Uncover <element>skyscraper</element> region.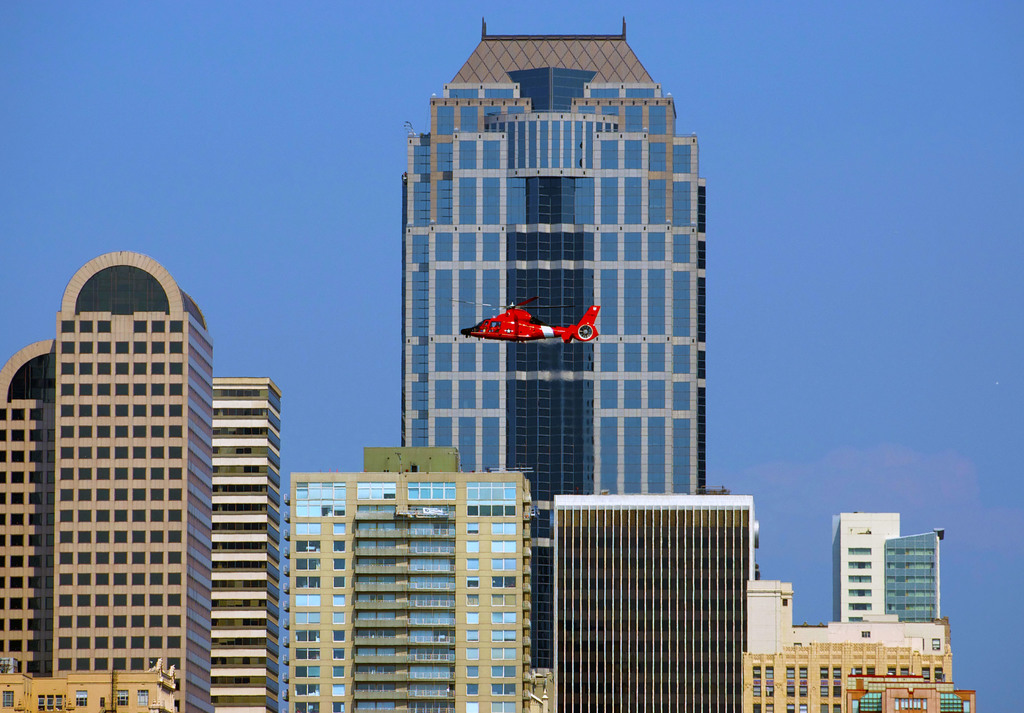
Uncovered: bbox=(3, 249, 210, 710).
